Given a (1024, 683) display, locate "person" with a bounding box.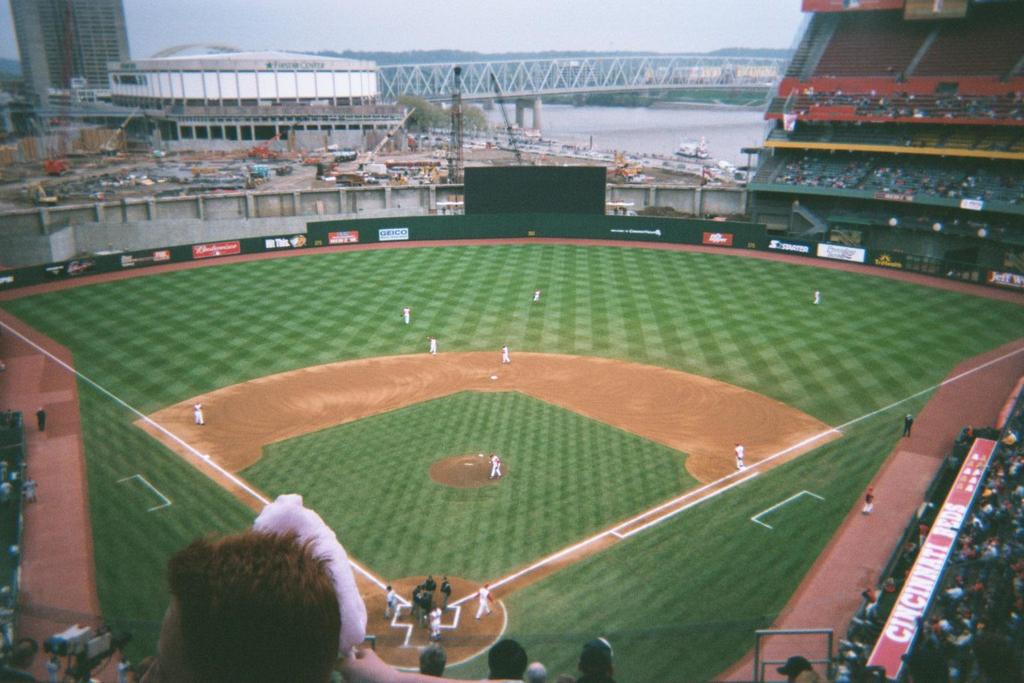
Located: (380, 580, 404, 621).
